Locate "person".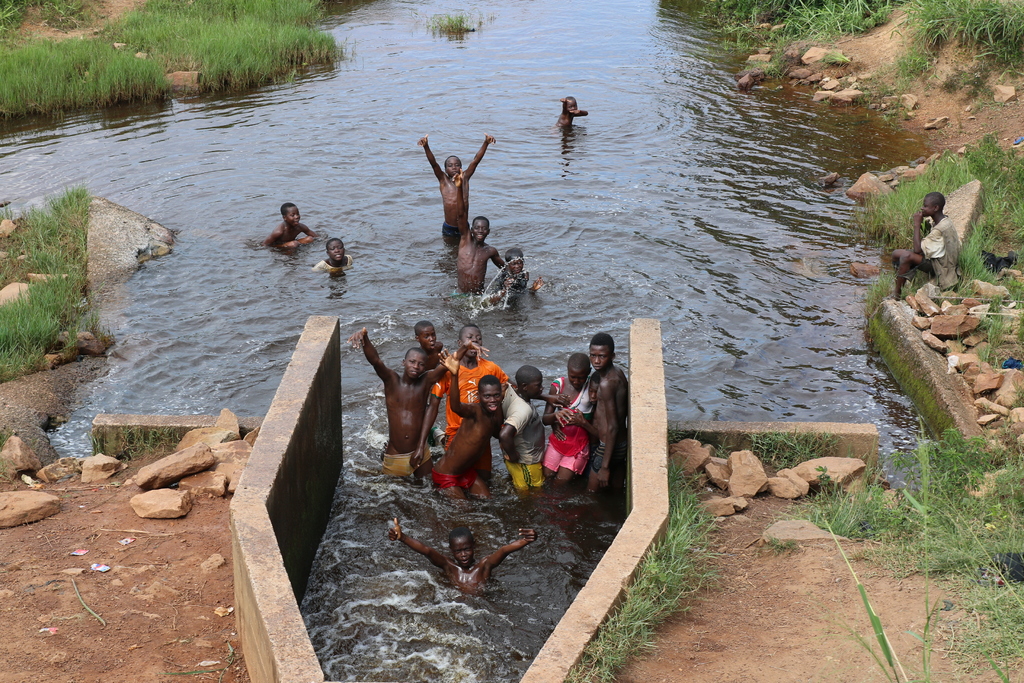
Bounding box: 578,331,628,491.
